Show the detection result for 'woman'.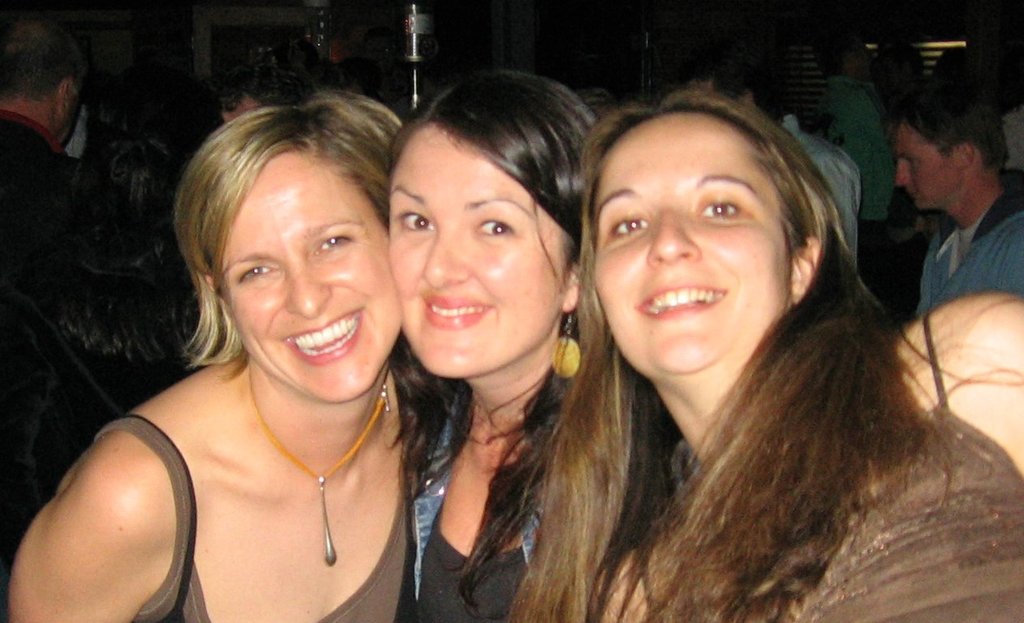
<region>376, 63, 606, 622</region>.
